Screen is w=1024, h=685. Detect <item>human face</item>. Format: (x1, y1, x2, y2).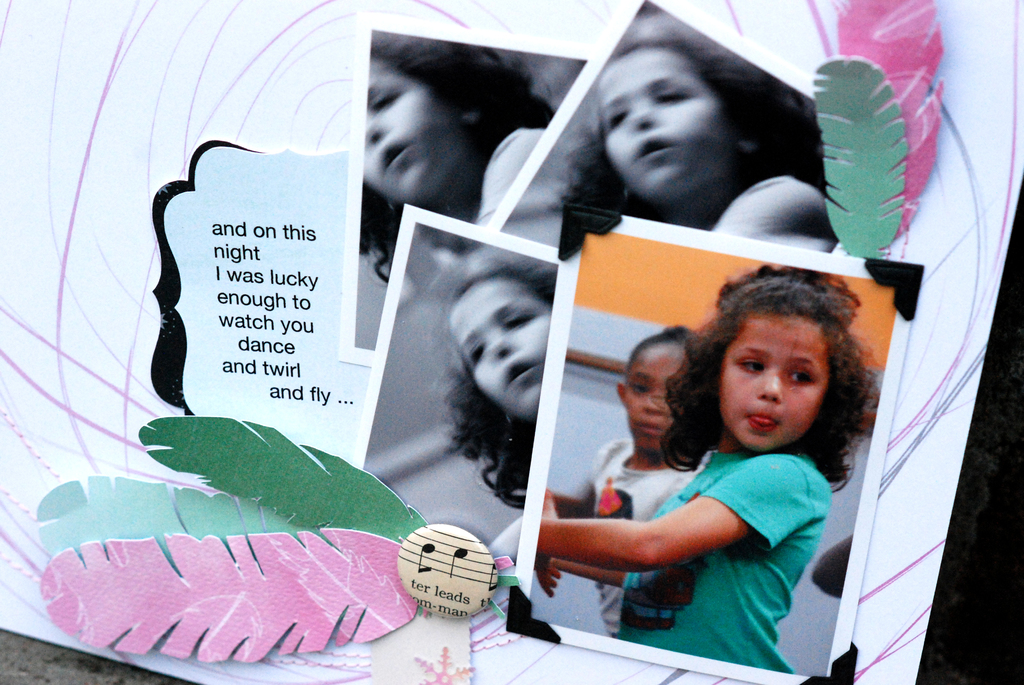
(629, 343, 686, 453).
